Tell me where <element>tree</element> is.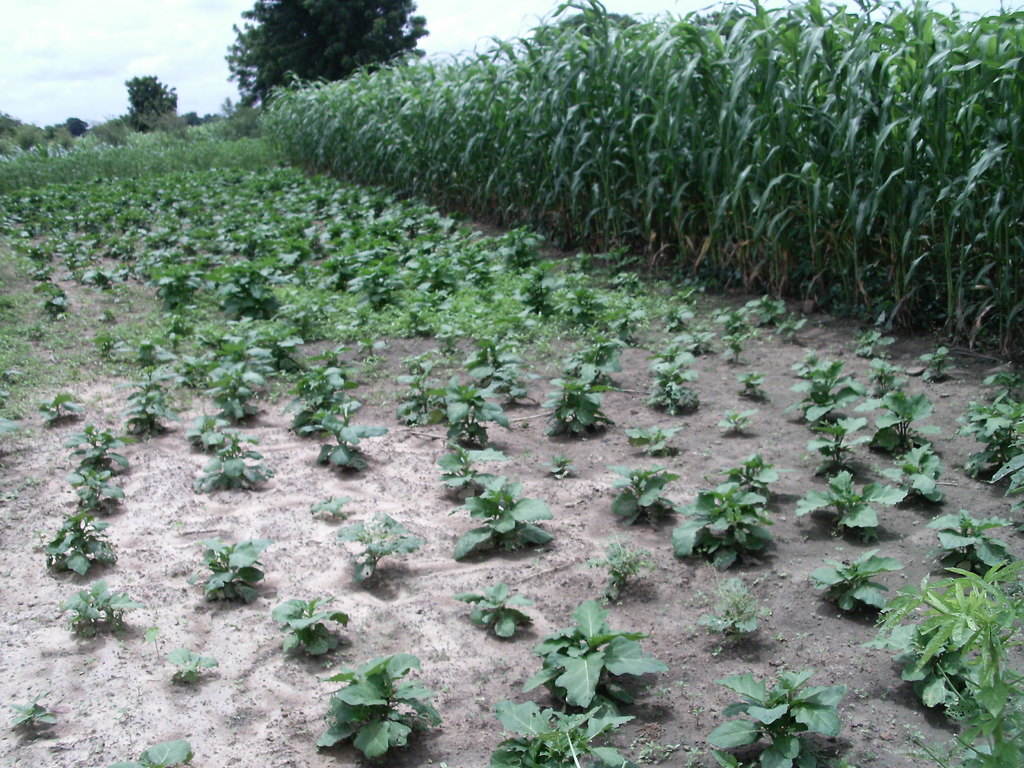
<element>tree</element> is at [124,68,178,135].
